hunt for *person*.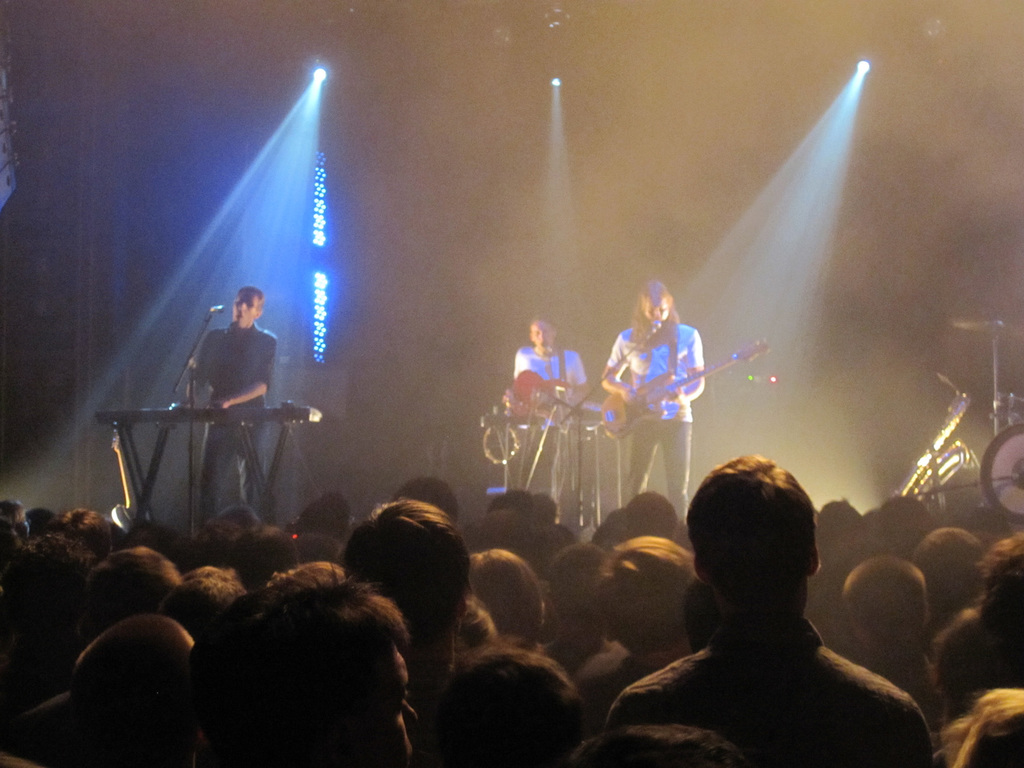
Hunted down at [left=600, top=276, right=703, bottom=521].
